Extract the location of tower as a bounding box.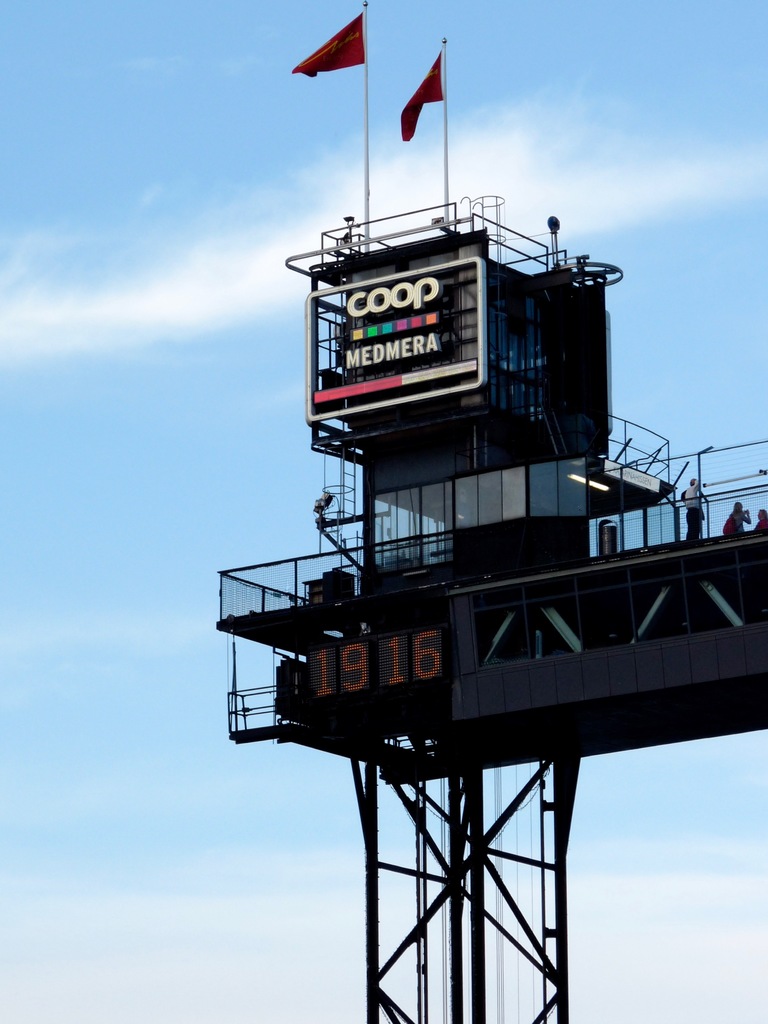
x1=206, y1=197, x2=758, y2=1023.
